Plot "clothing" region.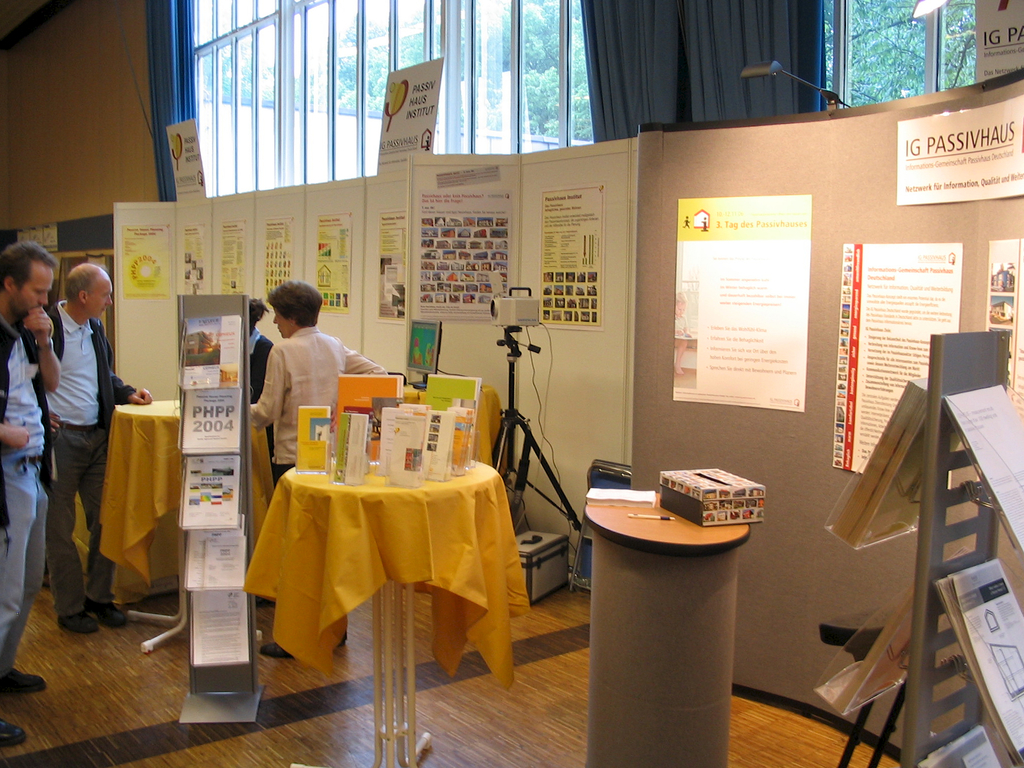
Plotted at (246,330,276,460).
